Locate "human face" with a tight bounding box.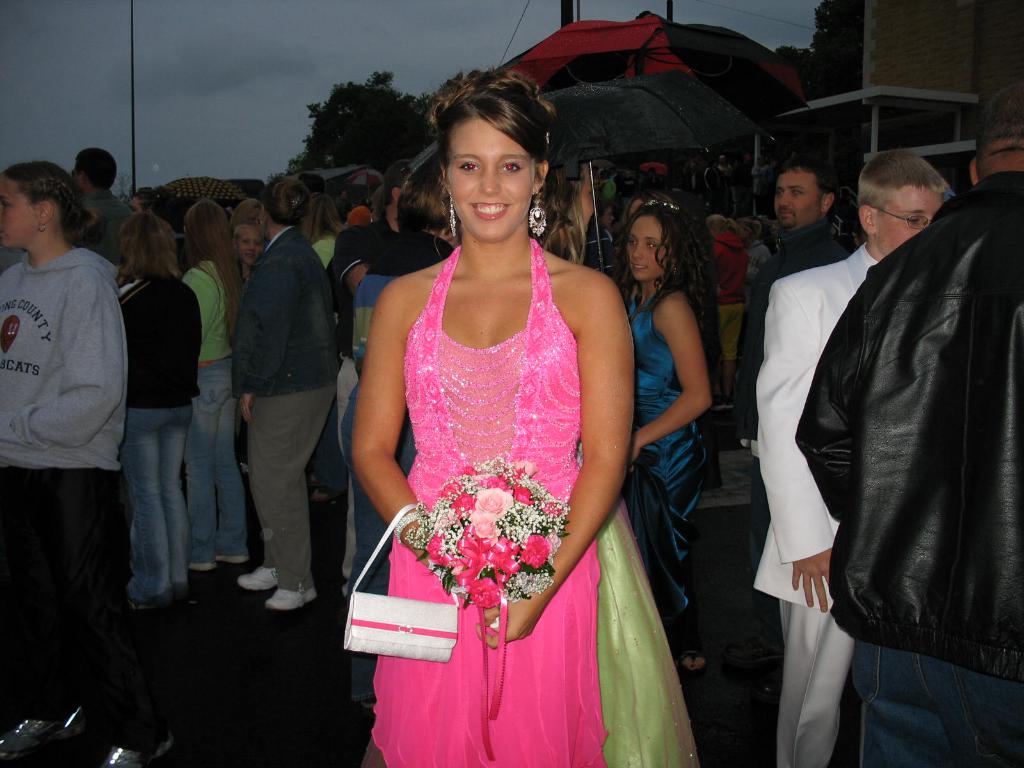
region(776, 168, 822, 220).
